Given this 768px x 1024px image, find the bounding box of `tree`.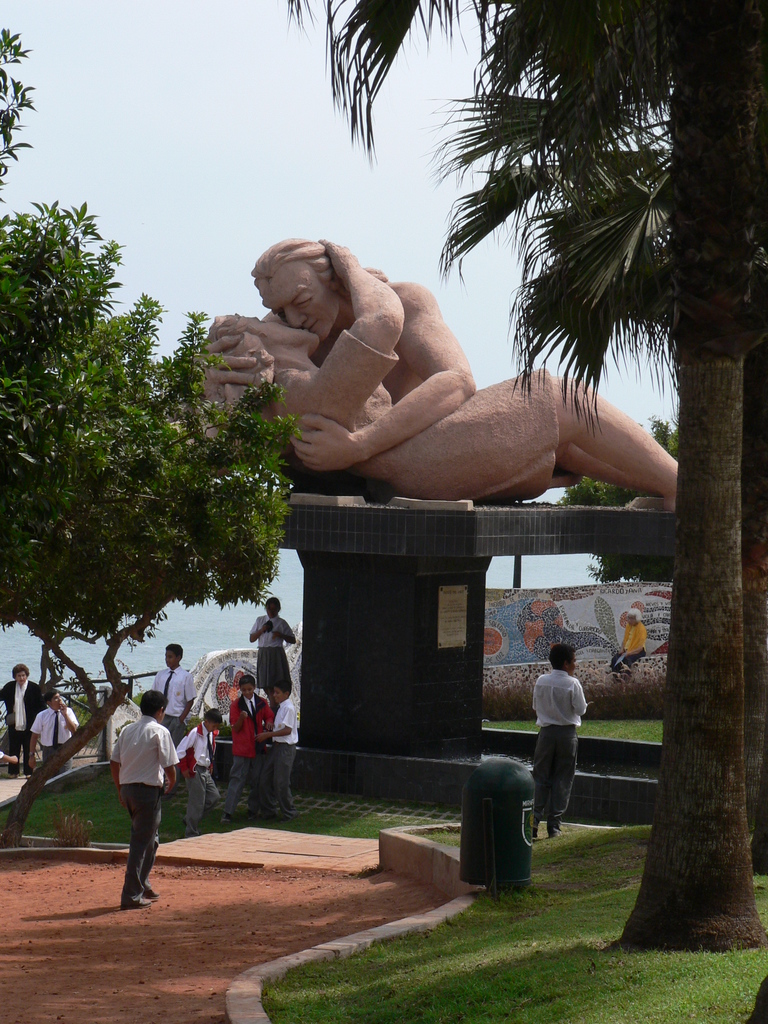
13:179:282:744.
